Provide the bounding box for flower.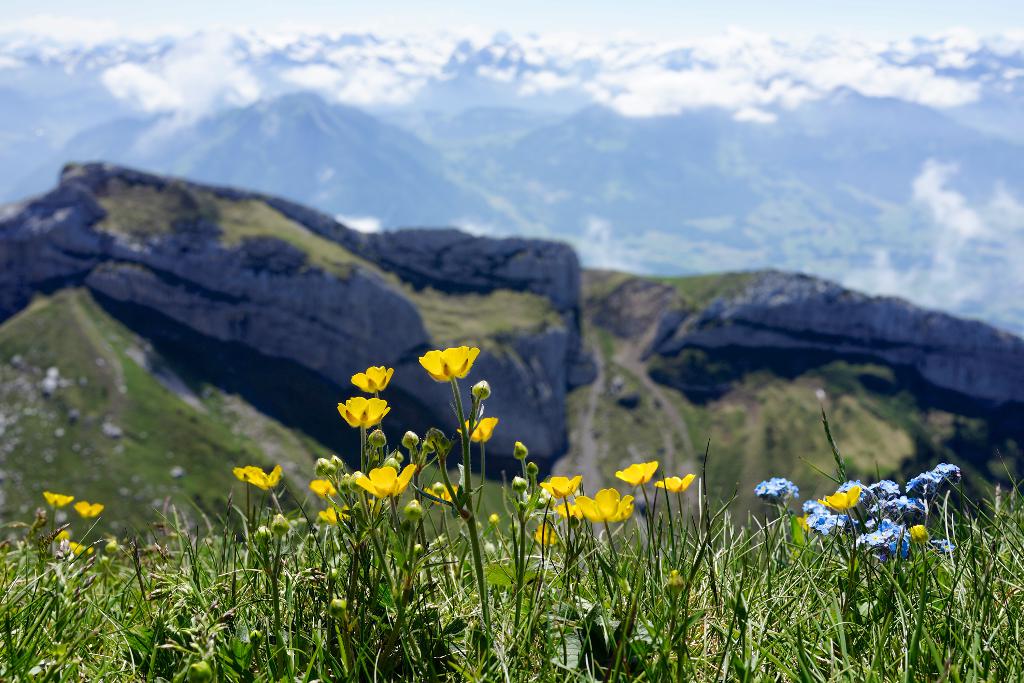
{"x1": 575, "y1": 488, "x2": 636, "y2": 525}.
